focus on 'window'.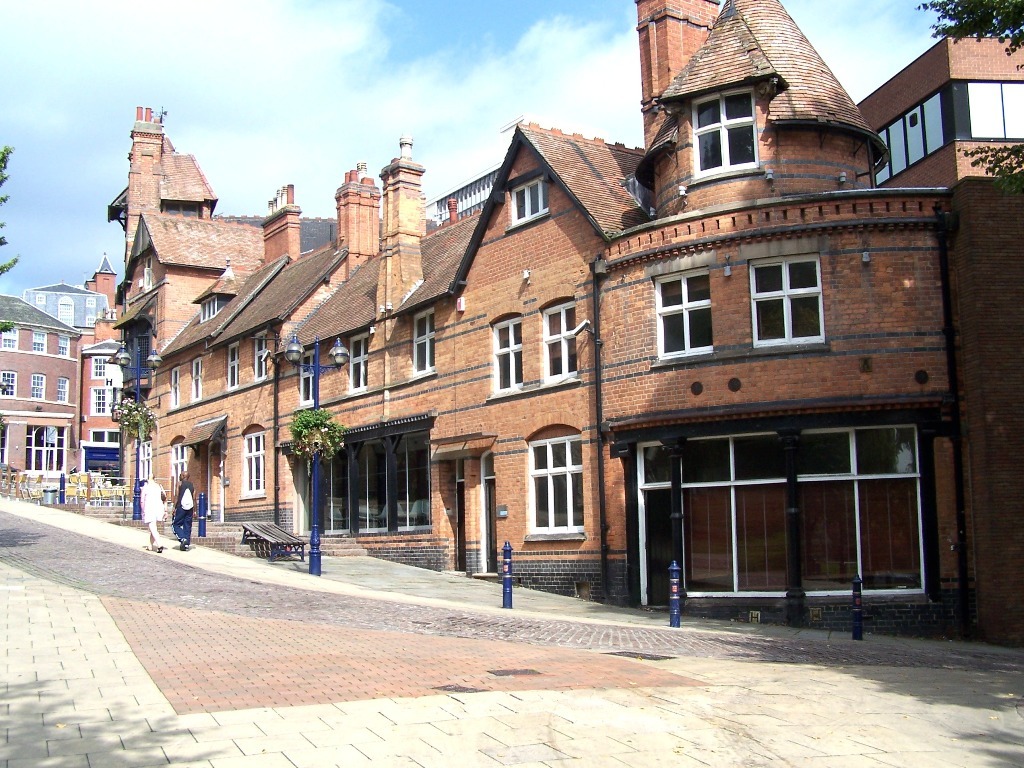
Focused at <box>60,373,72,404</box>.
